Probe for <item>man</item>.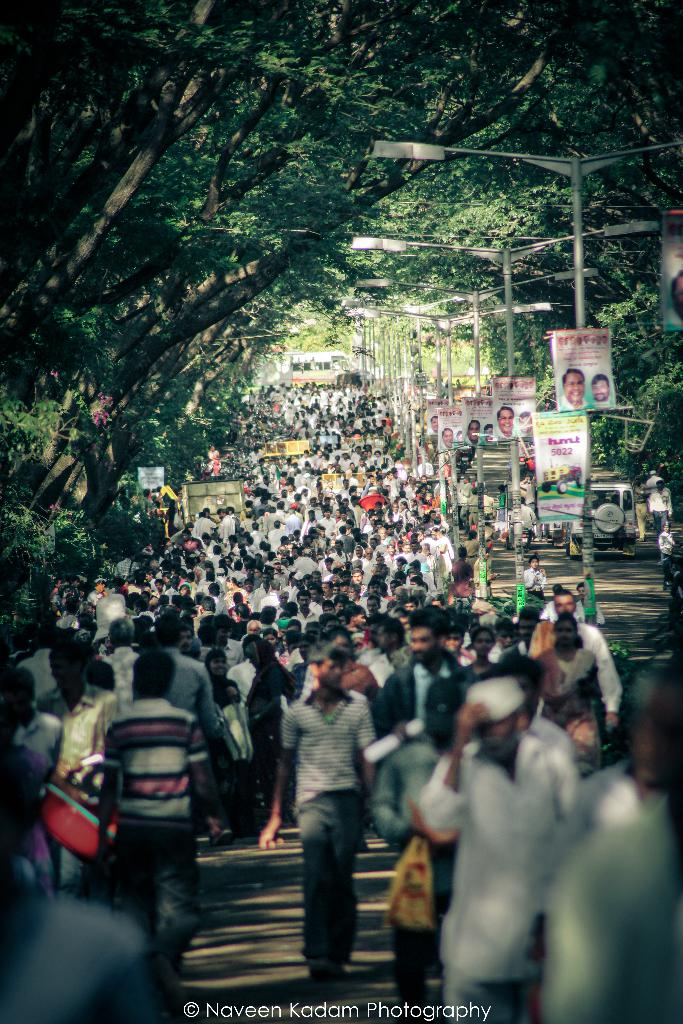
Probe result: 208,584,227,611.
